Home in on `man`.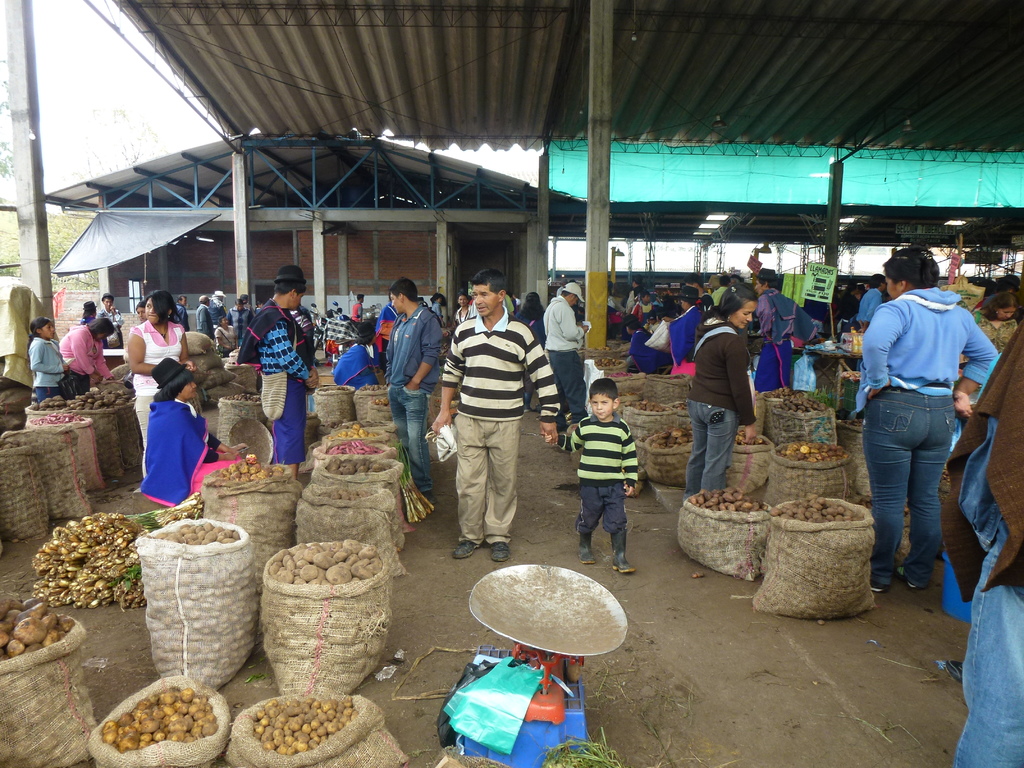
Homed in at Rect(196, 297, 216, 341).
